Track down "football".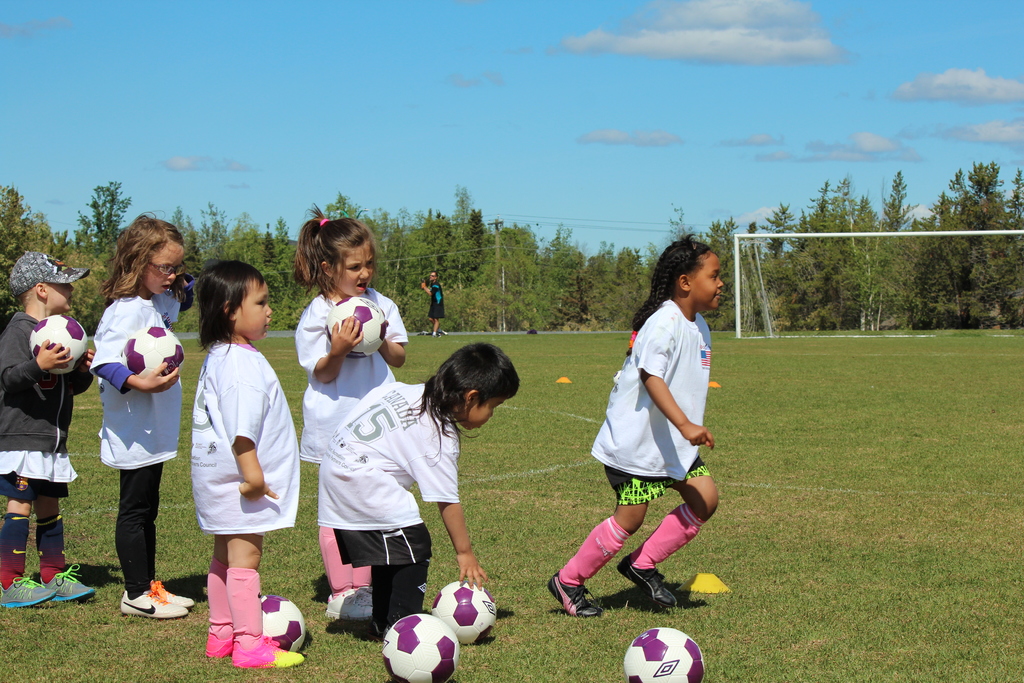
Tracked to {"x1": 620, "y1": 627, "x2": 702, "y2": 682}.
